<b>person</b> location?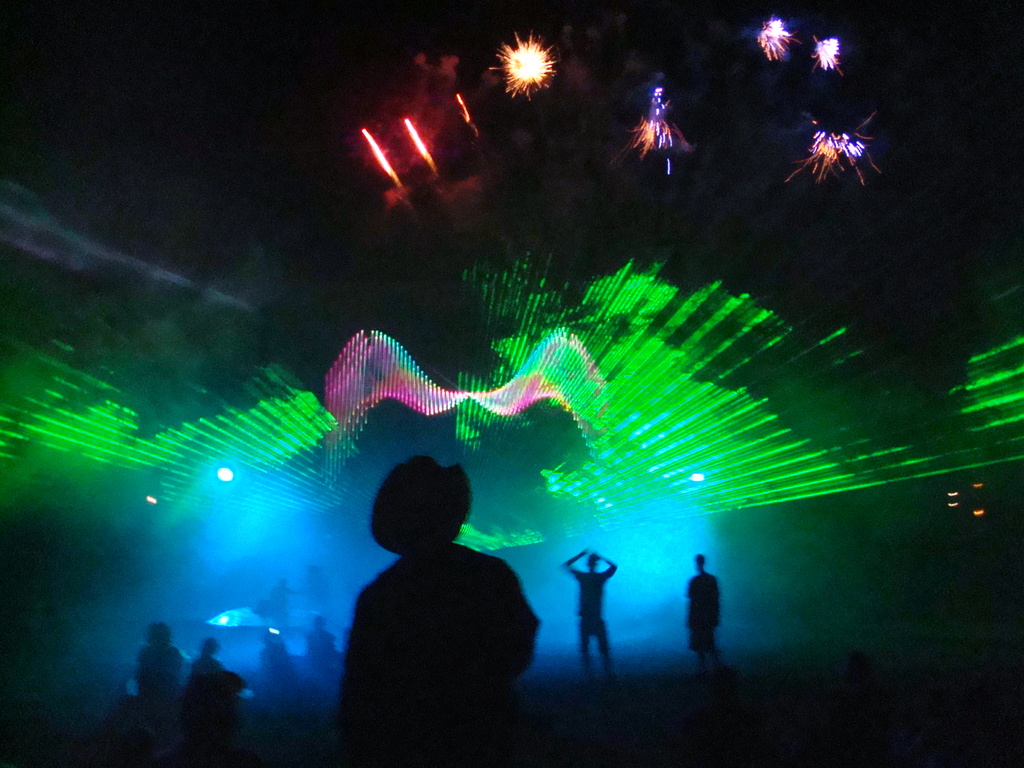
box=[133, 619, 186, 701]
